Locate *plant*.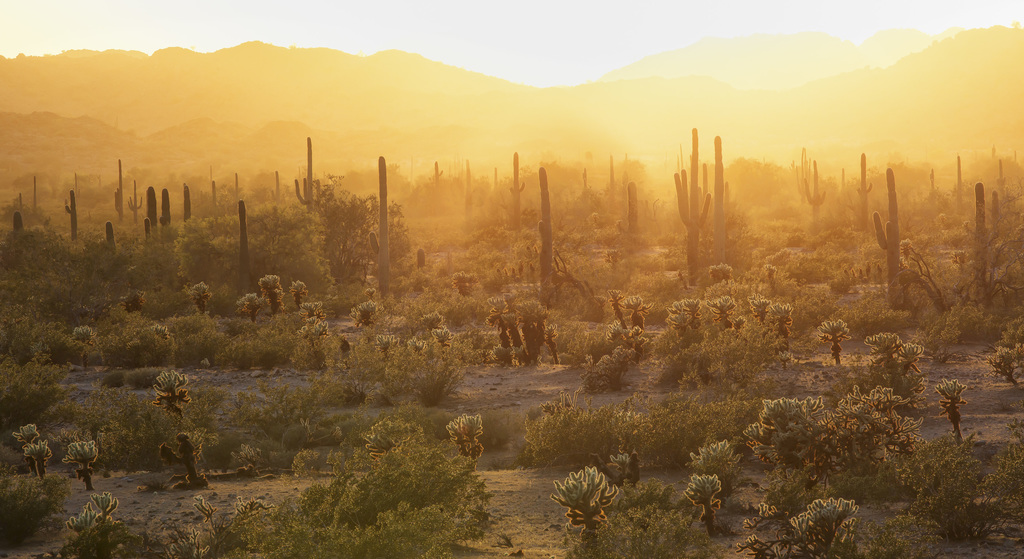
Bounding box: 89 494 119 526.
